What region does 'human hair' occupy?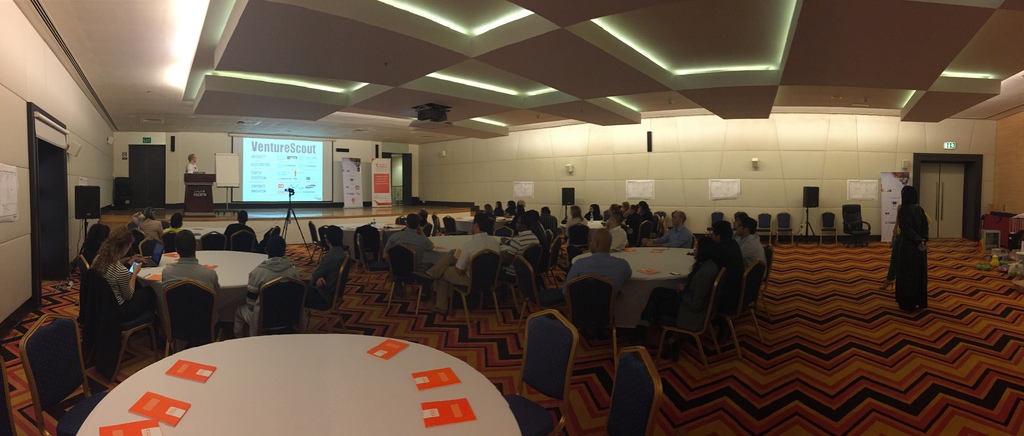
detection(169, 213, 184, 229).
